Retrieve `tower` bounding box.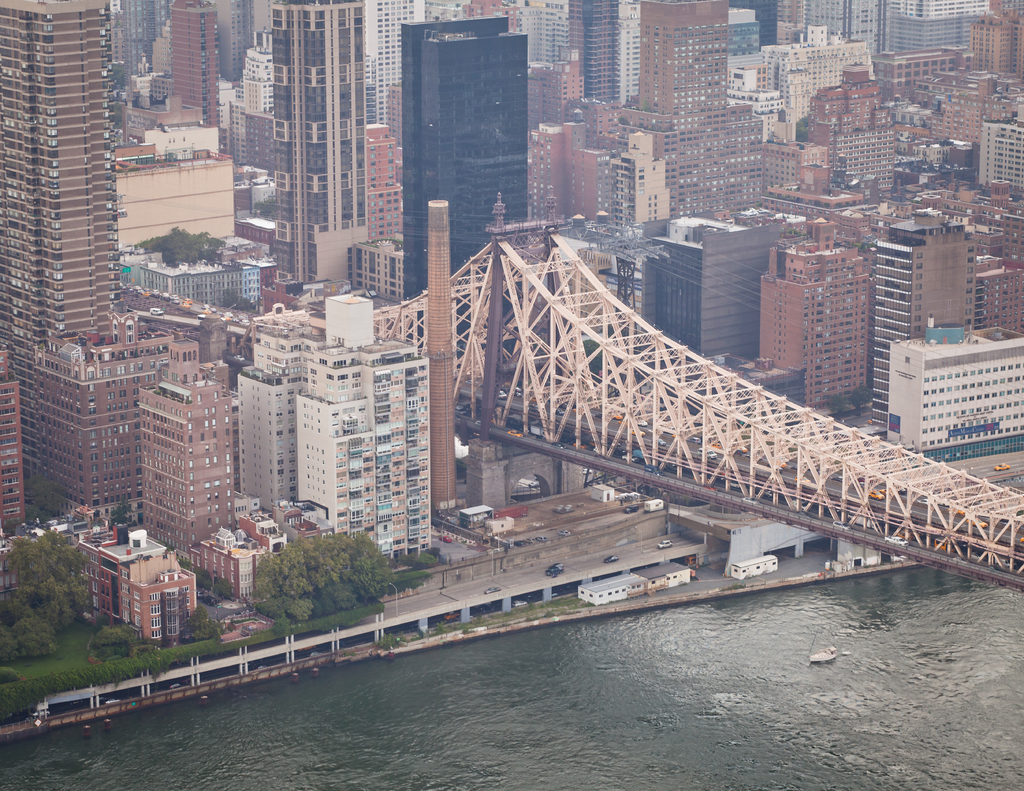
Bounding box: box(157, 0, 225, 124).
